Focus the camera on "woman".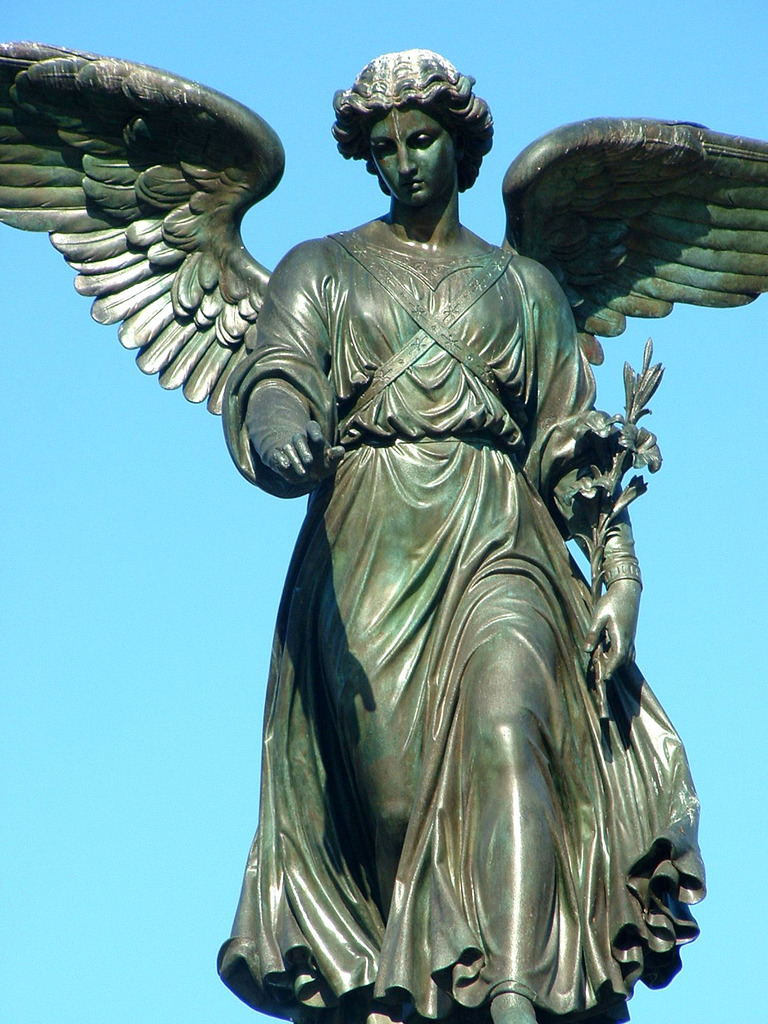
Focus region: {"left": 0, "top": 33, "right": 767, "bottom": 1023}.
